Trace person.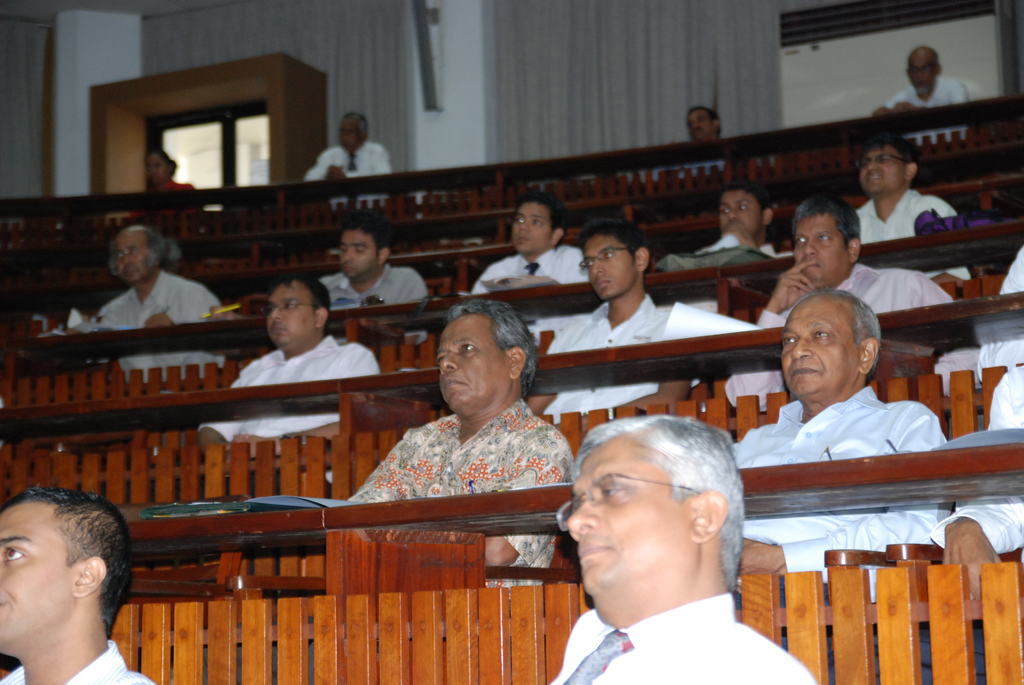
Traced to 545:407:815:684.
